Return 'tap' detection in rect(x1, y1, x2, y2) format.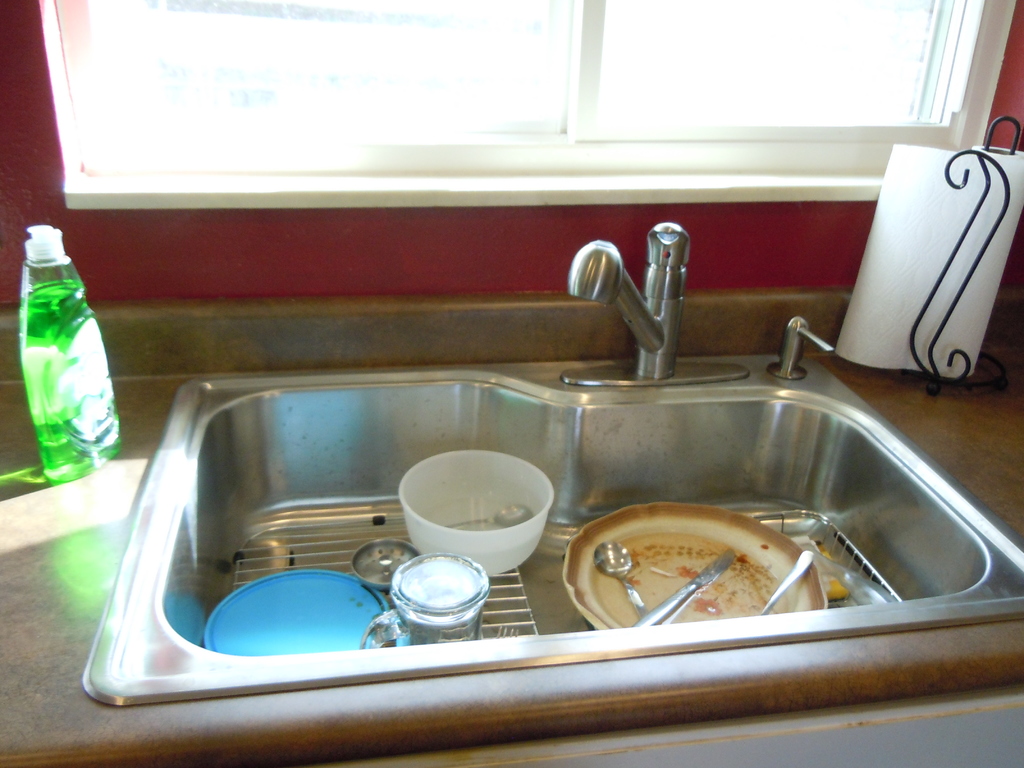
rect(564, 221, 719, 397).
